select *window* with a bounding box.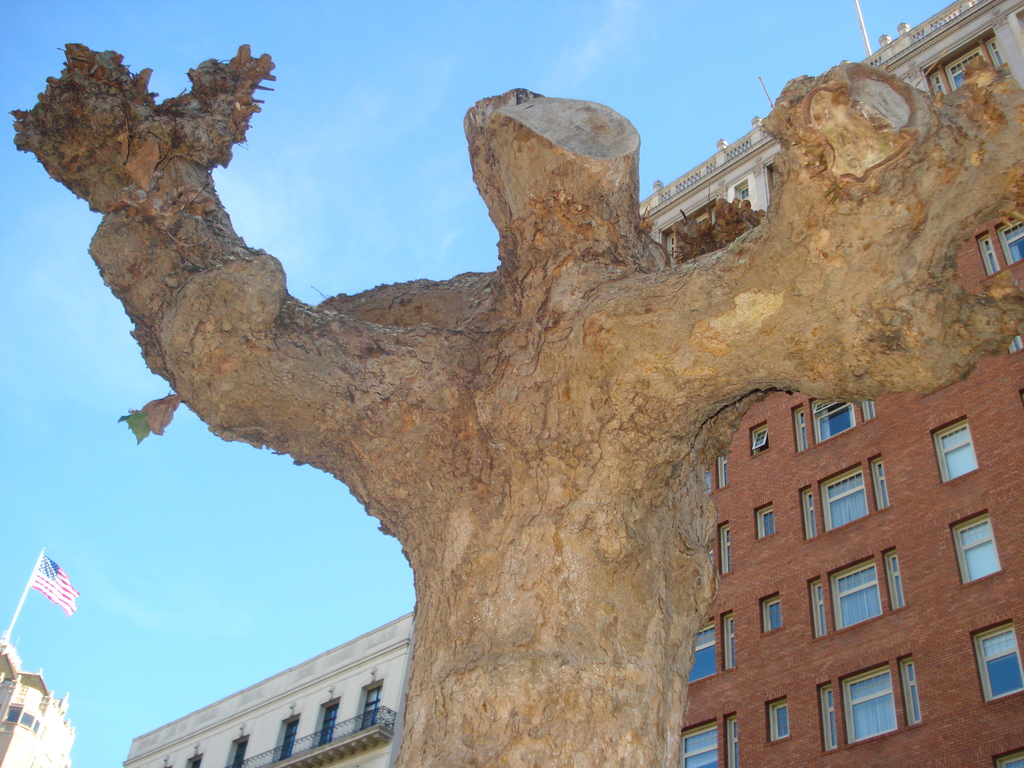
box=[272, 719, 297, 759].
